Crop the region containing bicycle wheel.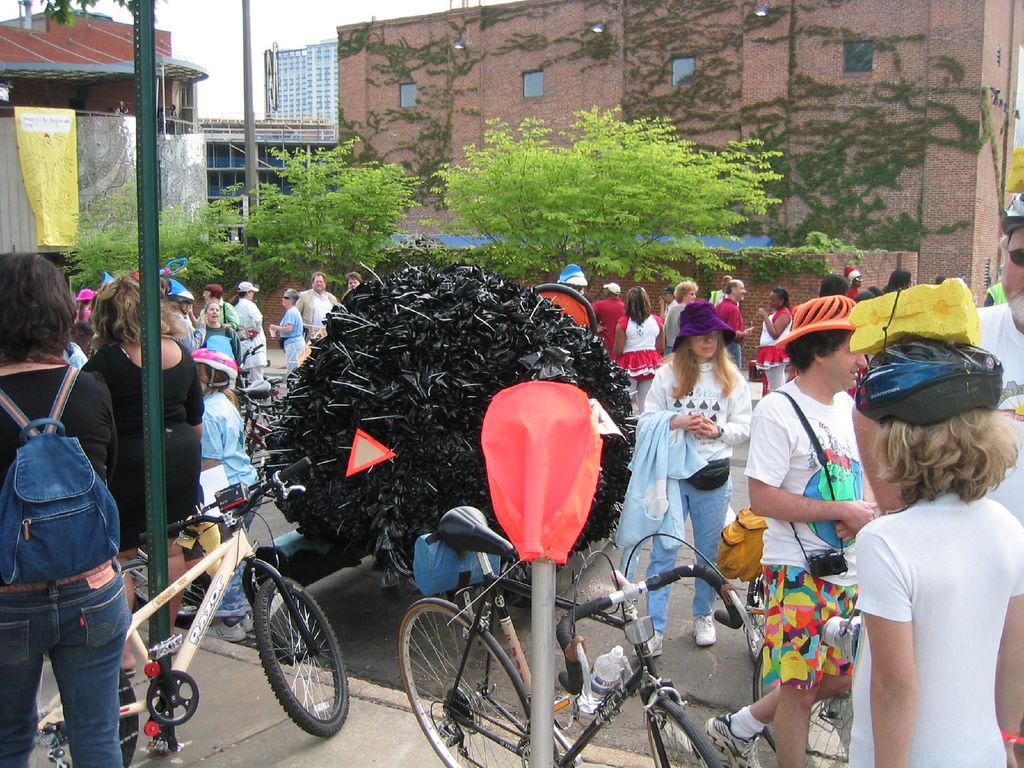
Crop region: x1=645 y1=698 x2=727 y2=767.
